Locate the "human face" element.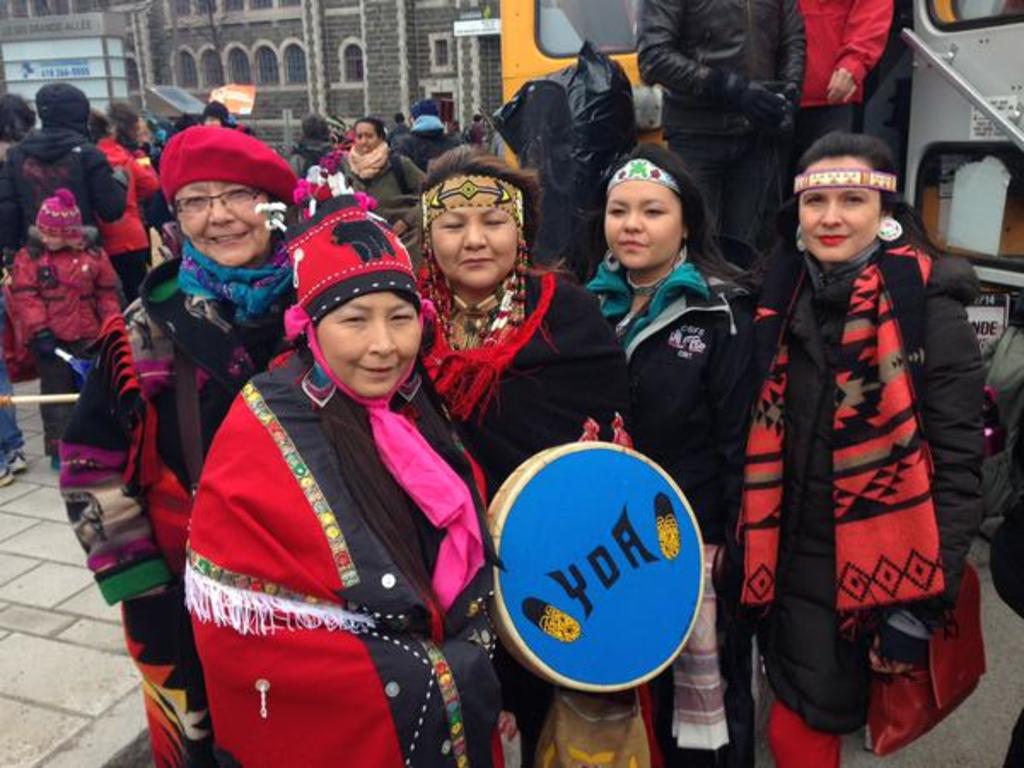
Element bbox: [left=799, top=157, right=877, bottom=261].
